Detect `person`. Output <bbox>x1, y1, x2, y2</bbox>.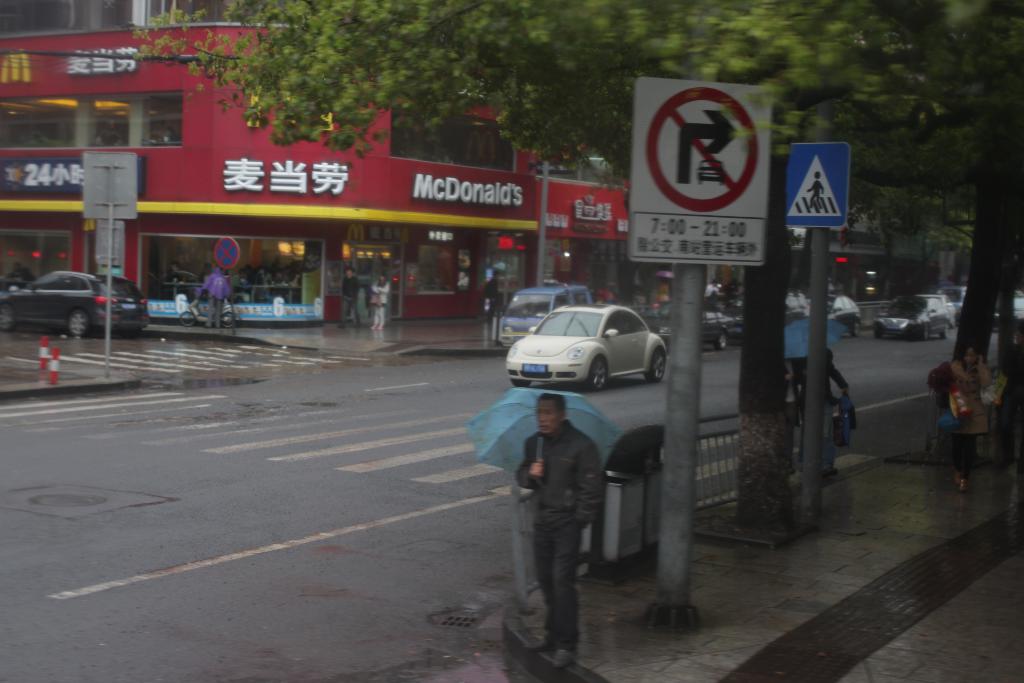
<bbox>330, 259, 369, 327</bbox>.
